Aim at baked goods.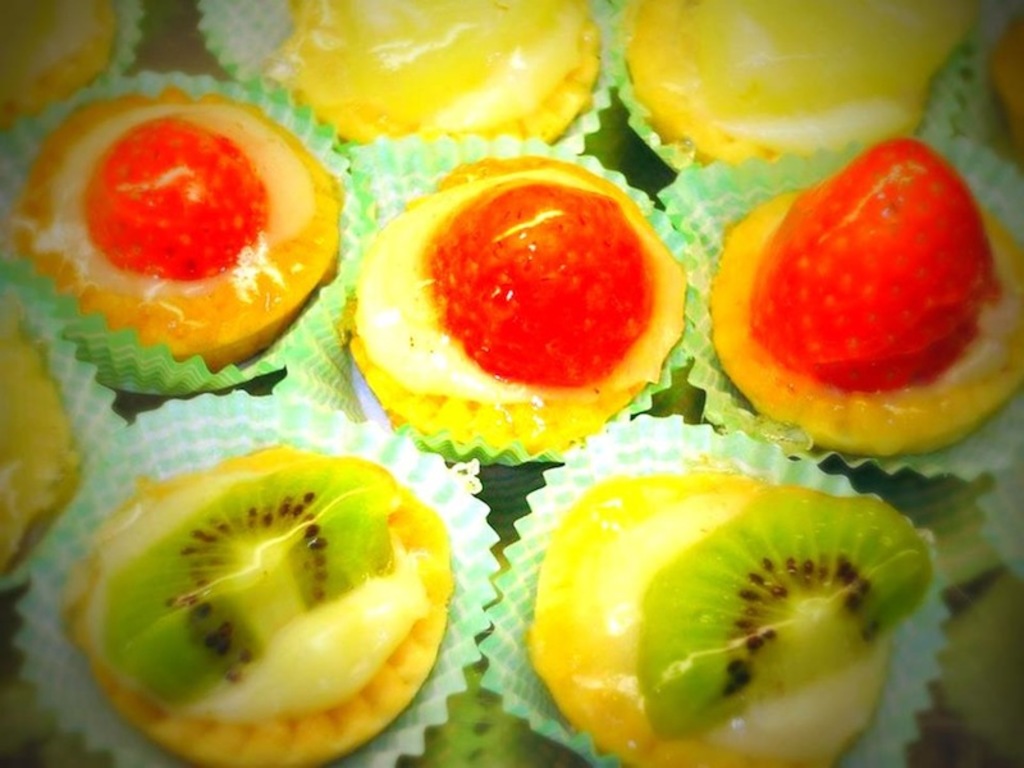
Aimed at select_region(262, 0, 623, 155).
